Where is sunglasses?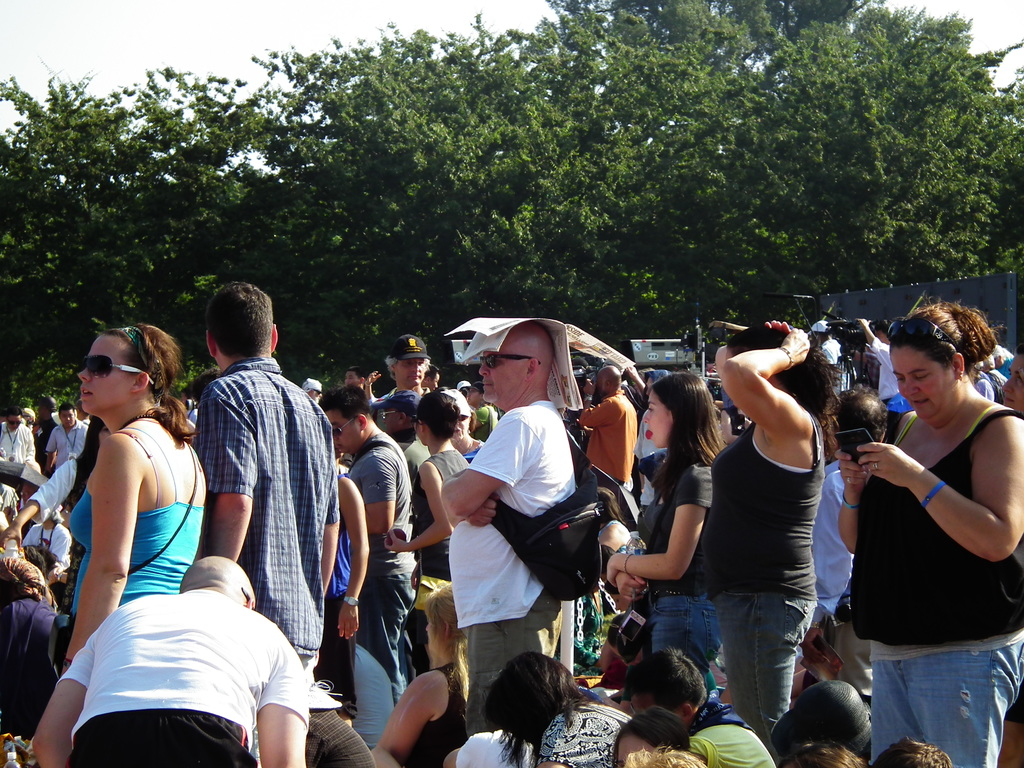
region(887, 318, 957, 347).
